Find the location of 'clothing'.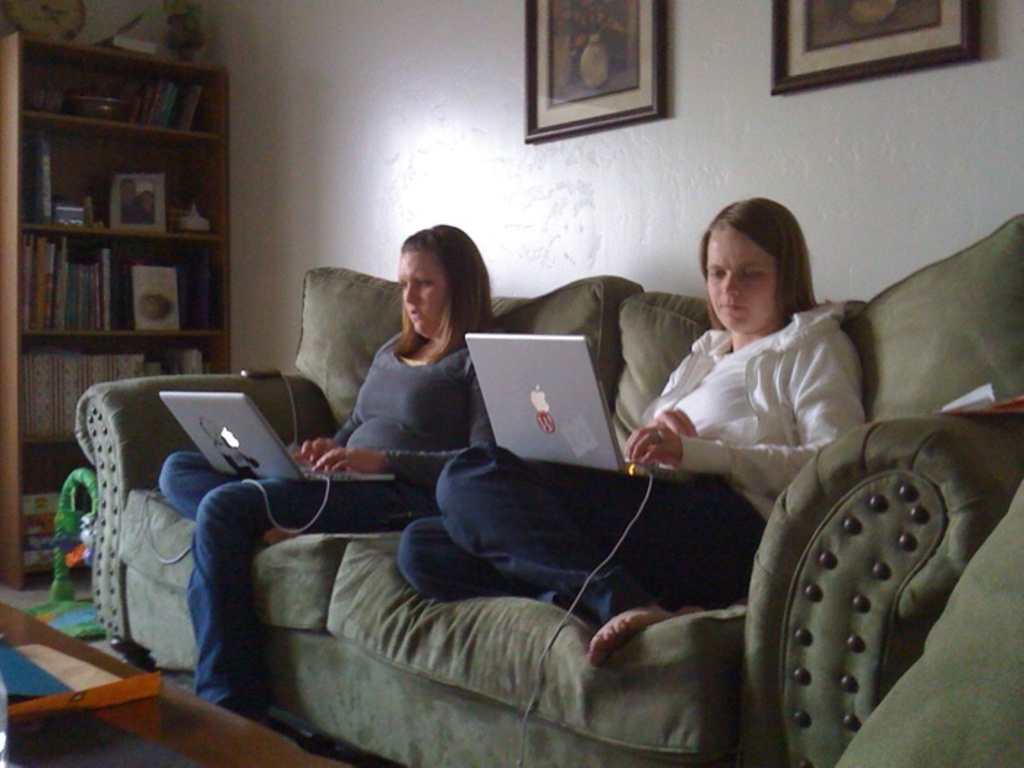
Location: <bbox>151, 328, 499, 723</bbox>.
